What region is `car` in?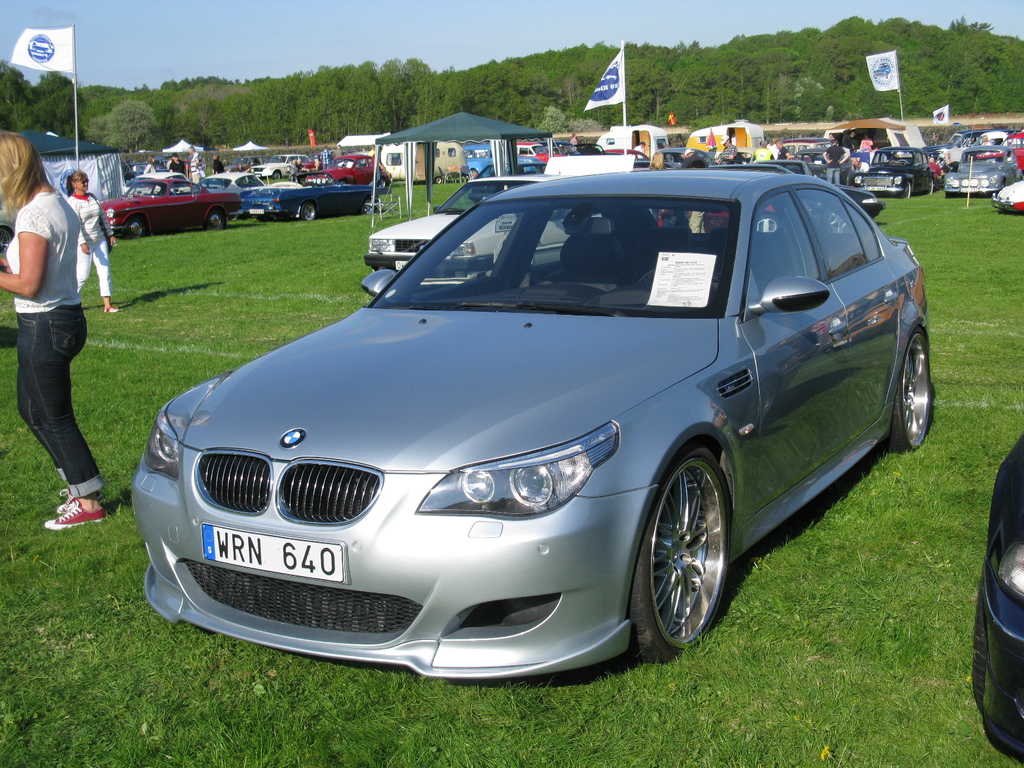
bbox=(262, 150, 314, 183).
